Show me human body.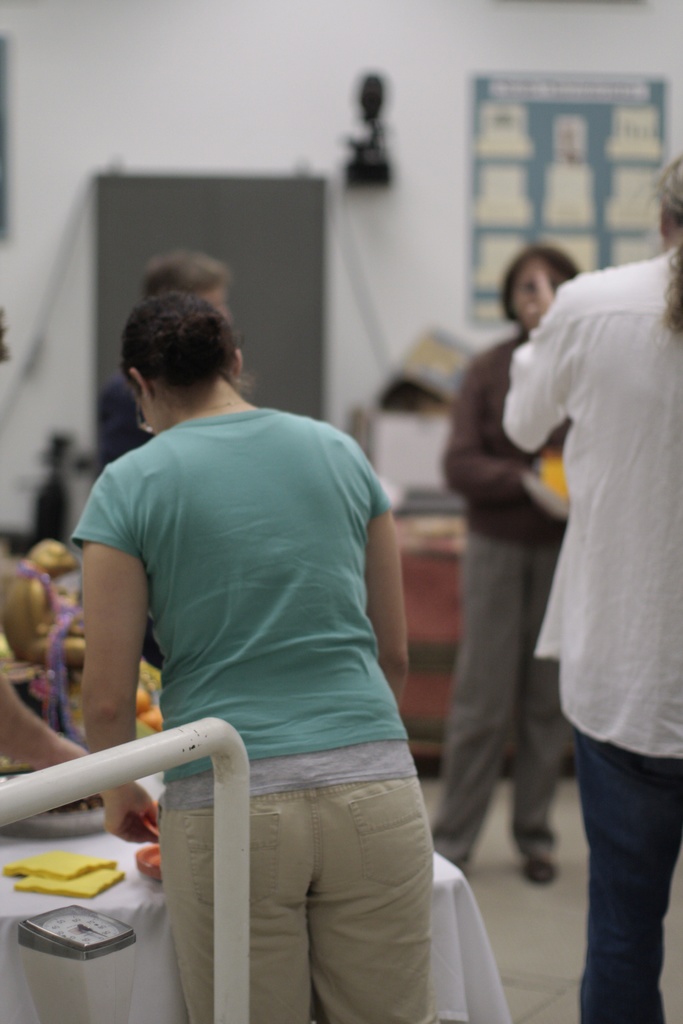
human body is here: (74, 259, 431, 884).
